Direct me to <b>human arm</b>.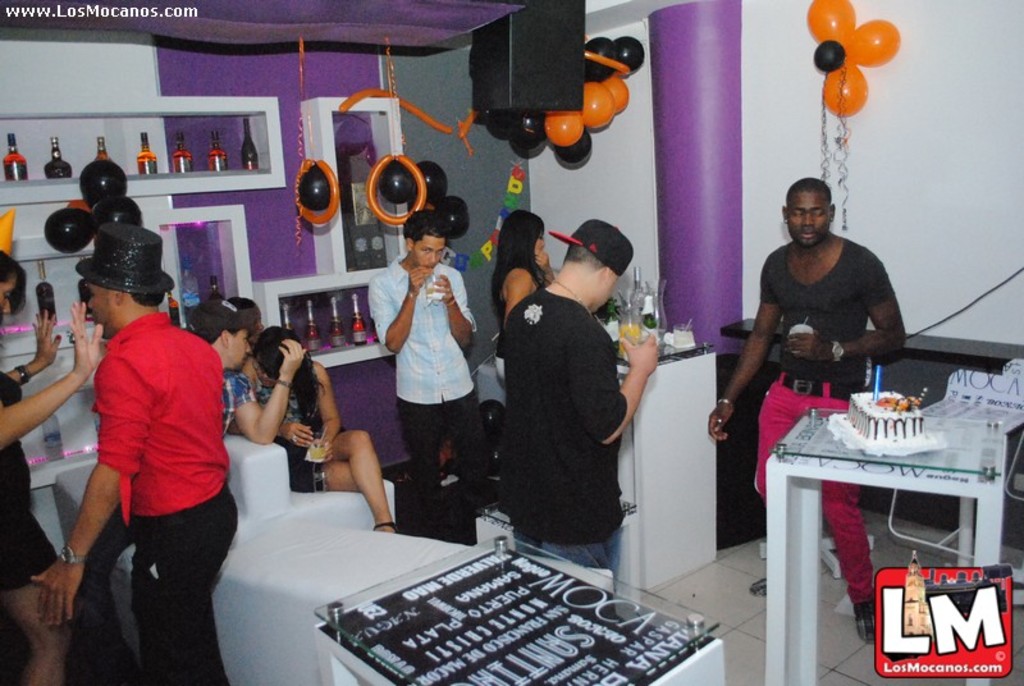
Direction: box(581, 321, 660, 444).
